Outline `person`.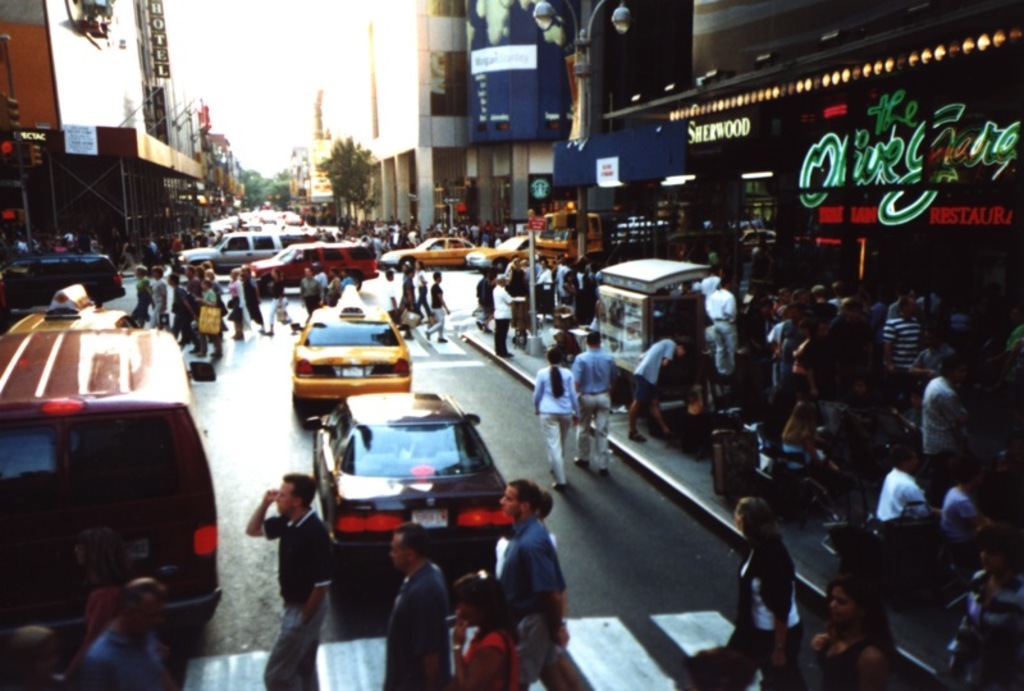
Outline: box=[530, 344, 584, 488].
